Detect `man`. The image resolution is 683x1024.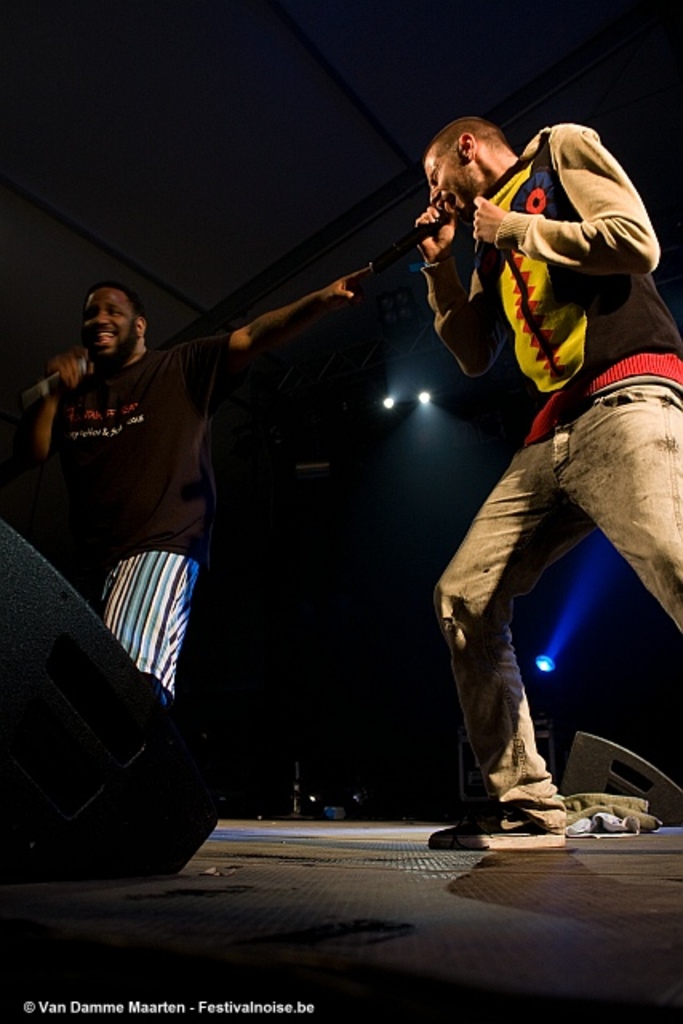
bbox(411, 117, 681, 856).
